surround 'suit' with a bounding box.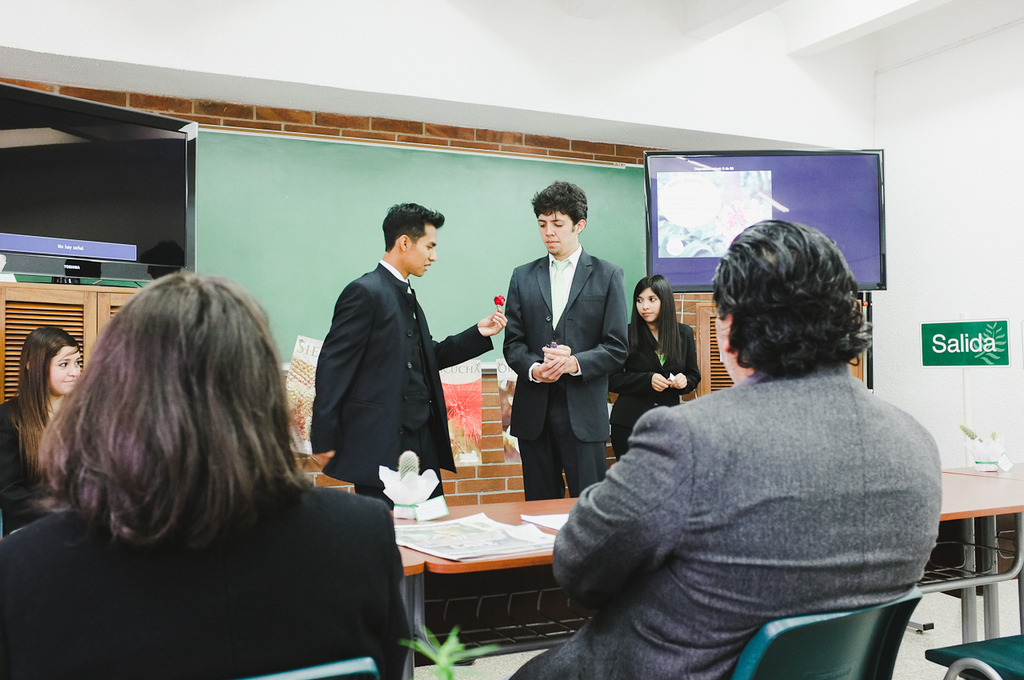
rect(606, 318, 704, 457).
